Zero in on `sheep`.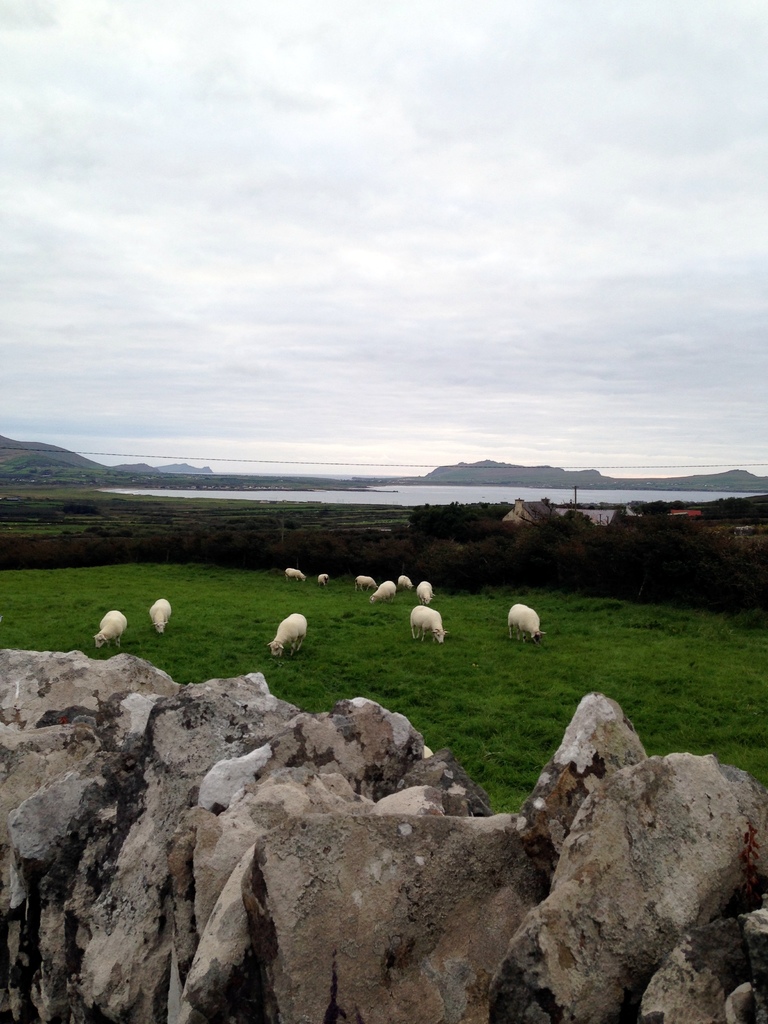
Zeroed in: rect(353, 578, 380, 590).
